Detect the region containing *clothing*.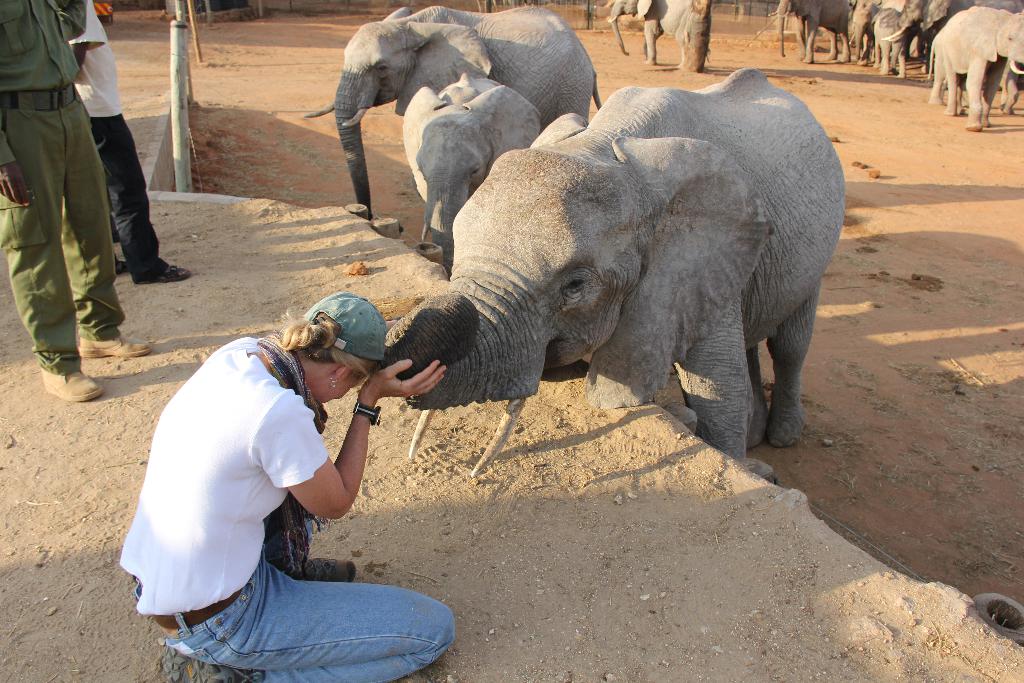
70,0,170,282.
